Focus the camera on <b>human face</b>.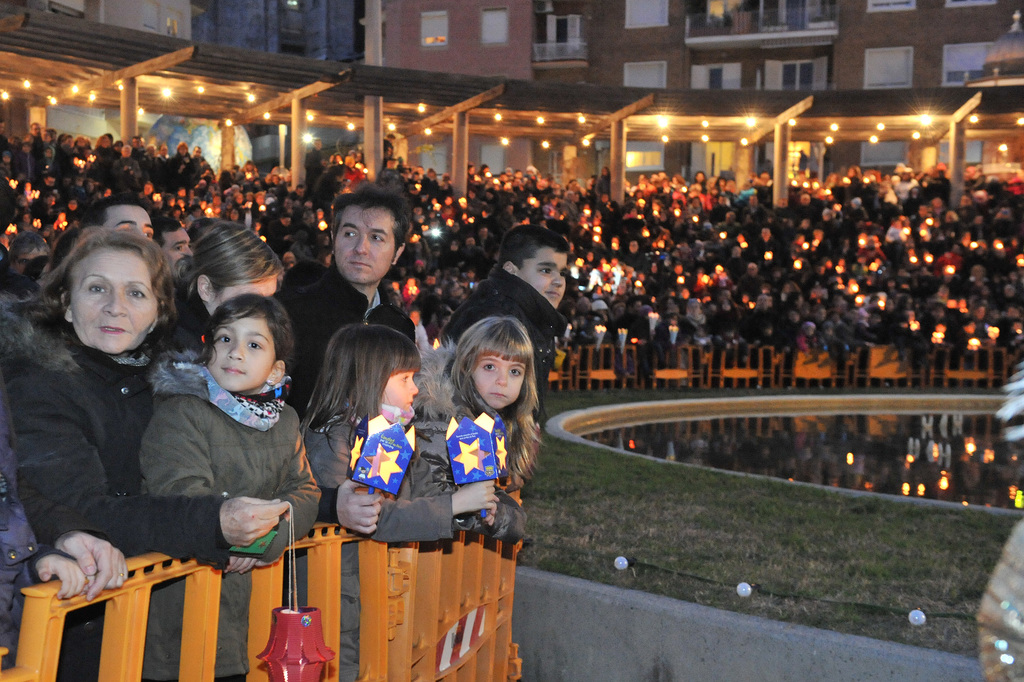
Focus region: bbox=[330, 212, 397, 293].
